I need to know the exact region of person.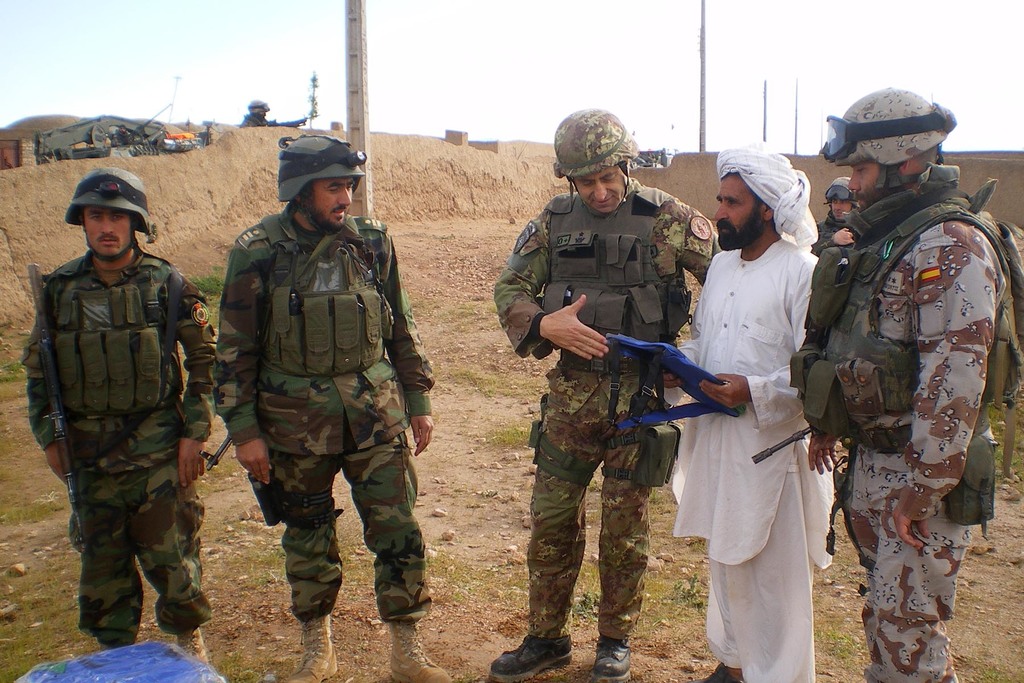
Region: Rect(239, 100, 307, 128).
